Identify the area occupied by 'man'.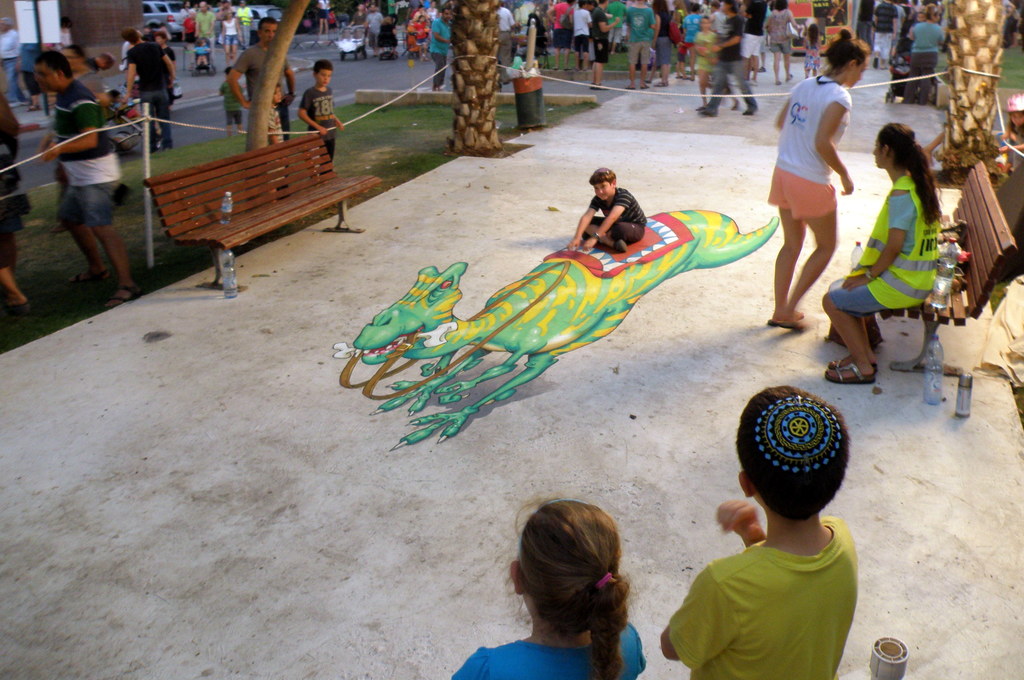
Area: 572, 0, 591, 70.
